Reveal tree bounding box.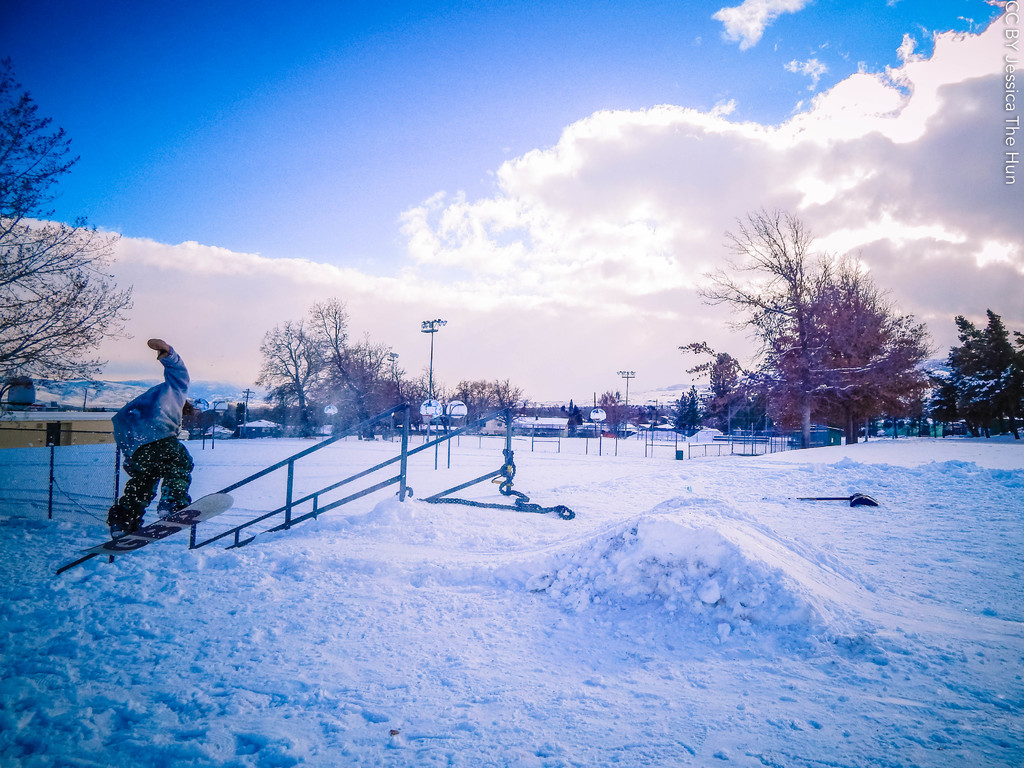
Revealed: left=689, top=212, right=947, bottom=465.
